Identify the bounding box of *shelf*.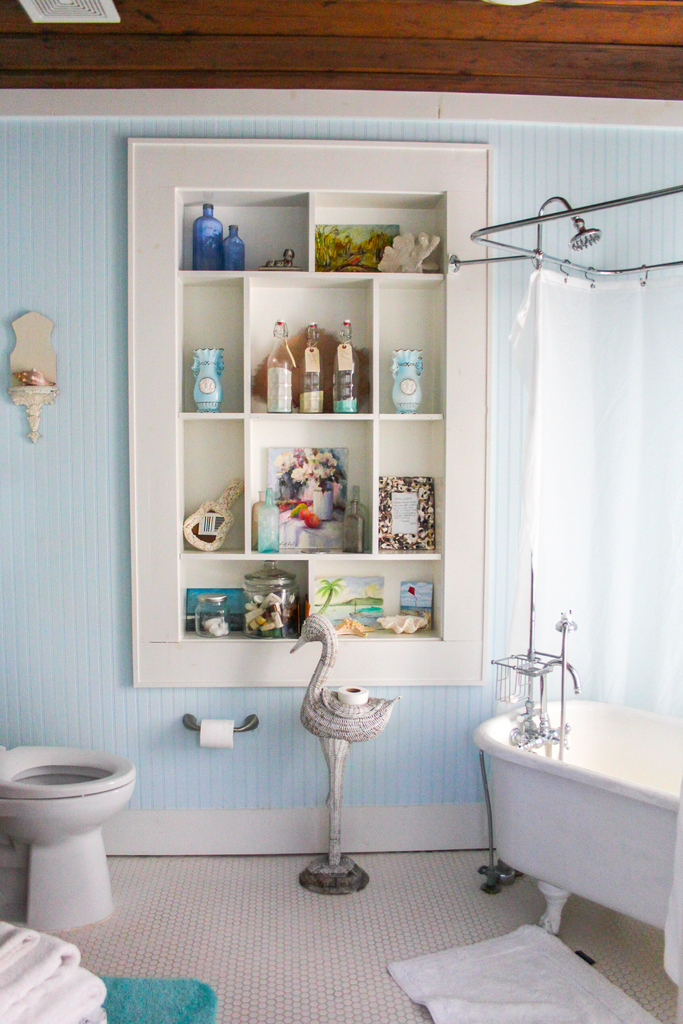
bbox(251, 420, 372, 552).
